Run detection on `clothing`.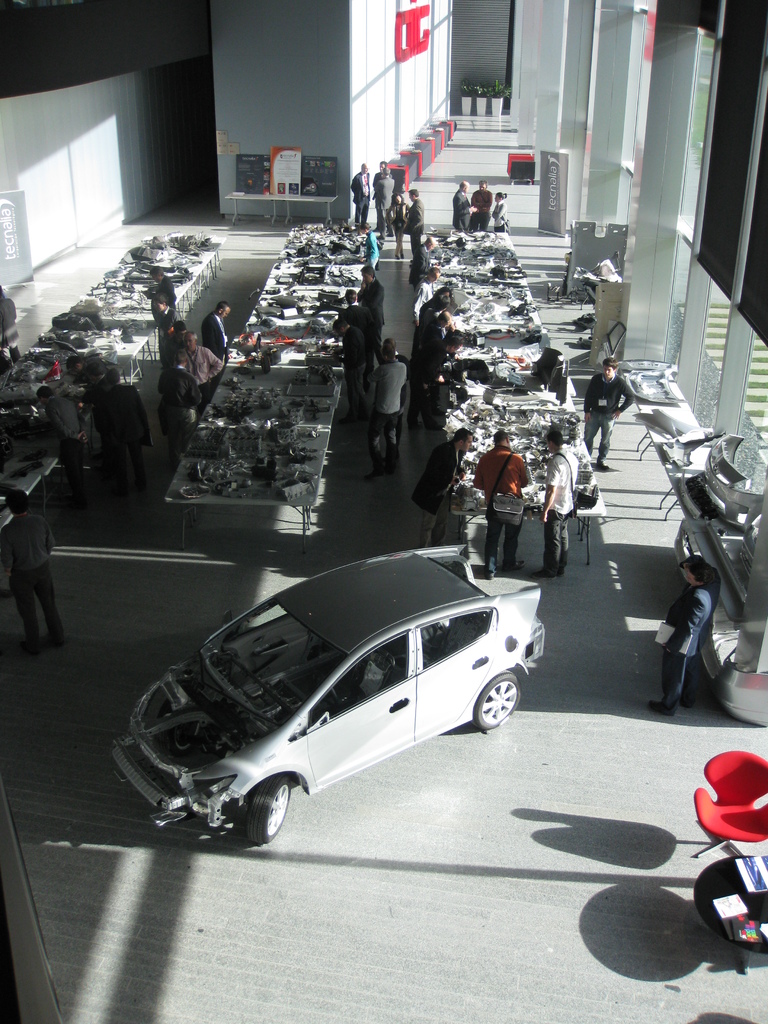
Result: region(331, 323, 373, 413).
